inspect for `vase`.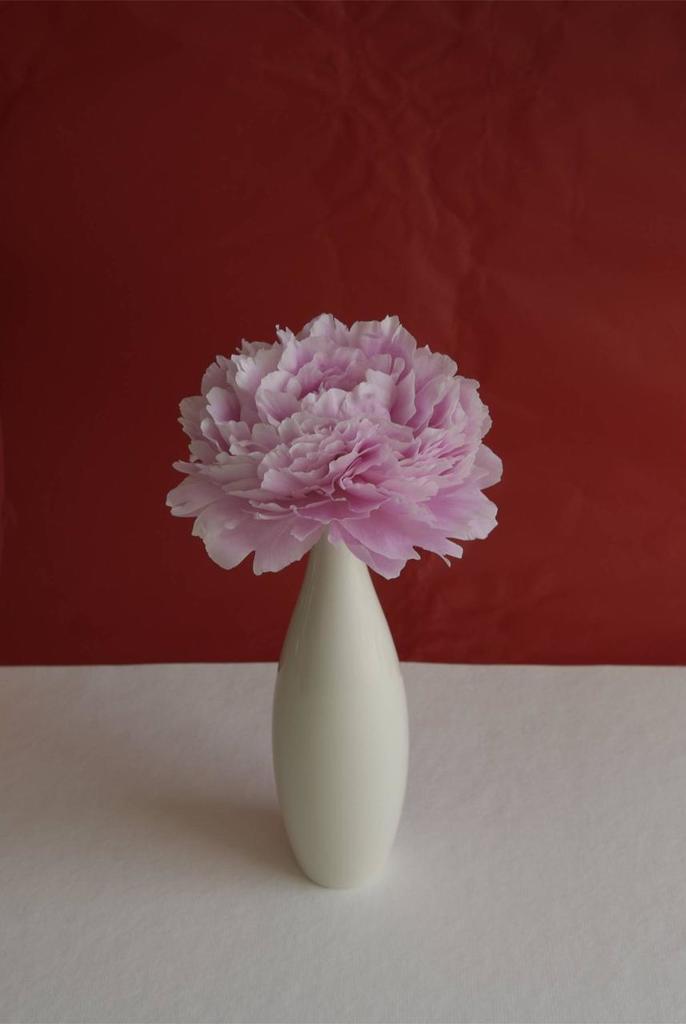
Inspection: locate(275, 519, 410, 892).
